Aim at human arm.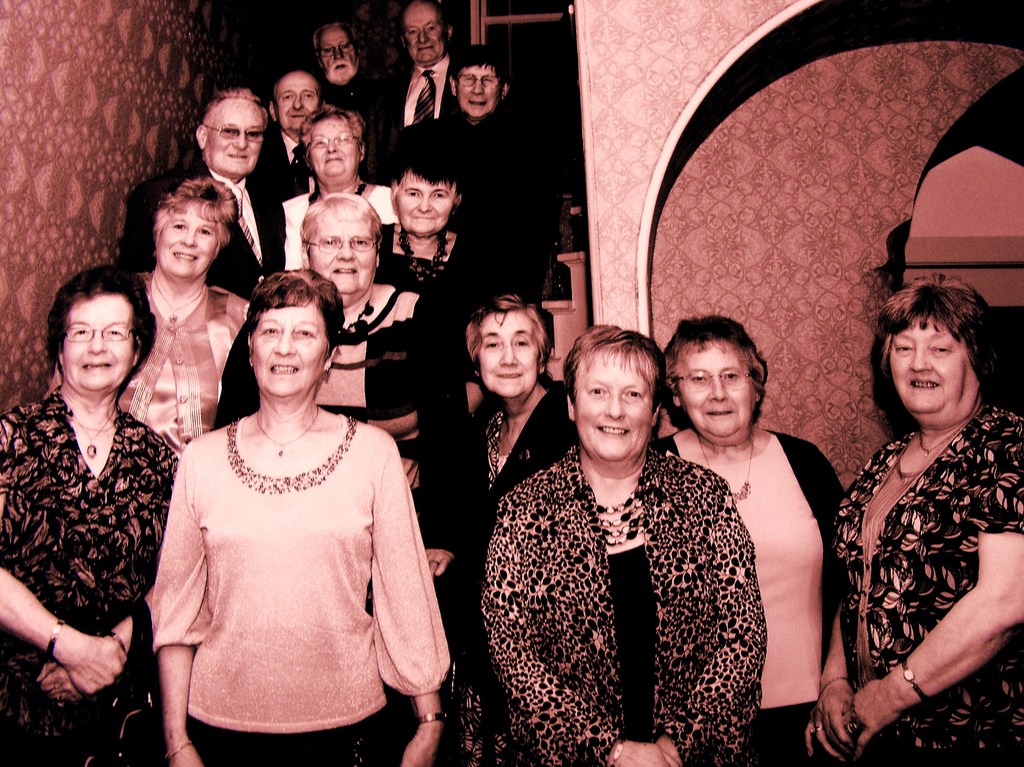
Aimed at rect(800, 592, 862, 756).
